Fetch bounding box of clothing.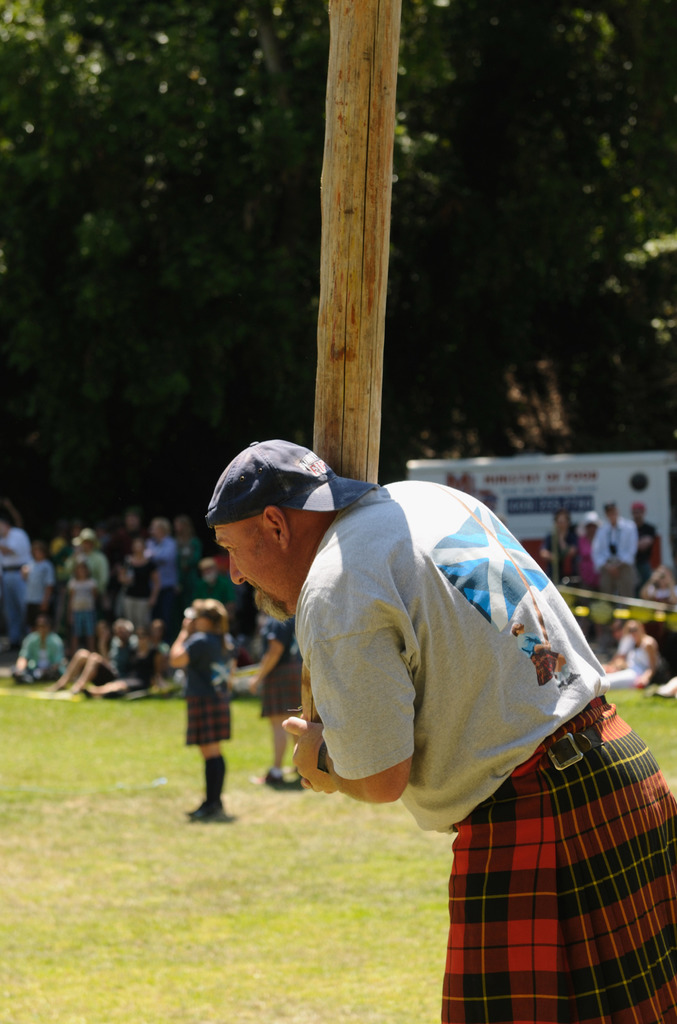
Bbox: [x1=596, y1=510, x2=638, y2=561].
